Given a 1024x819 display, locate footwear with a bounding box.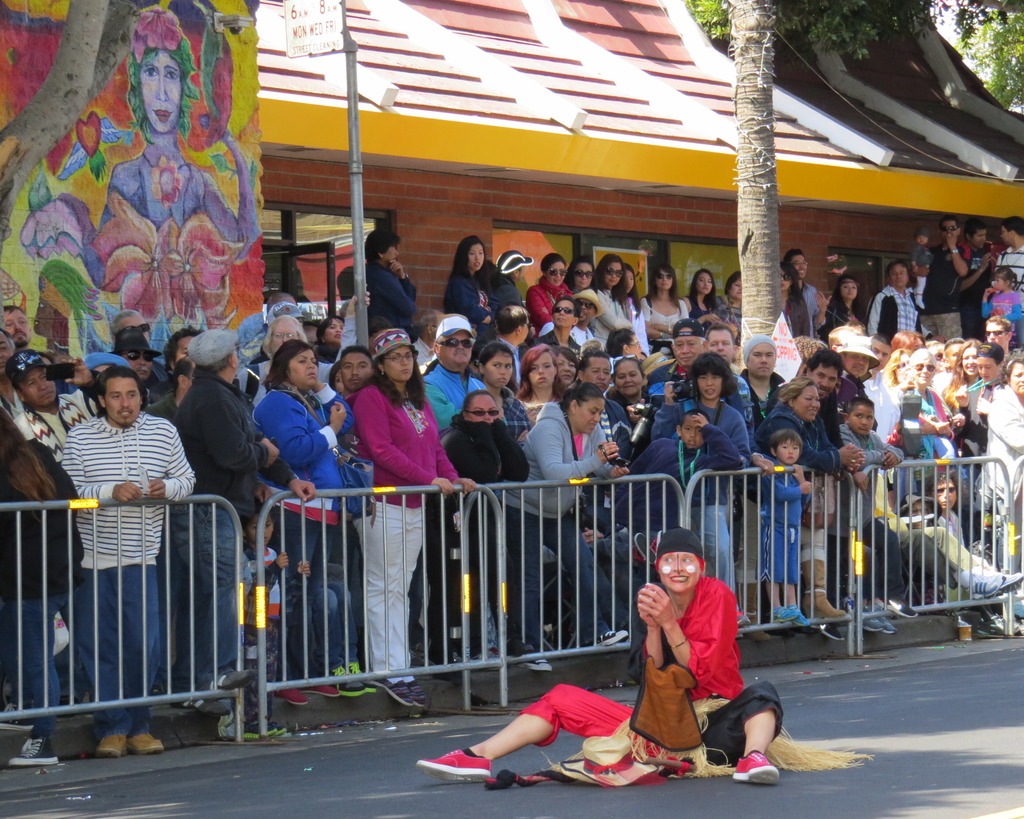
Located: (x1=129, y1=729, x2=167, y2=752).
